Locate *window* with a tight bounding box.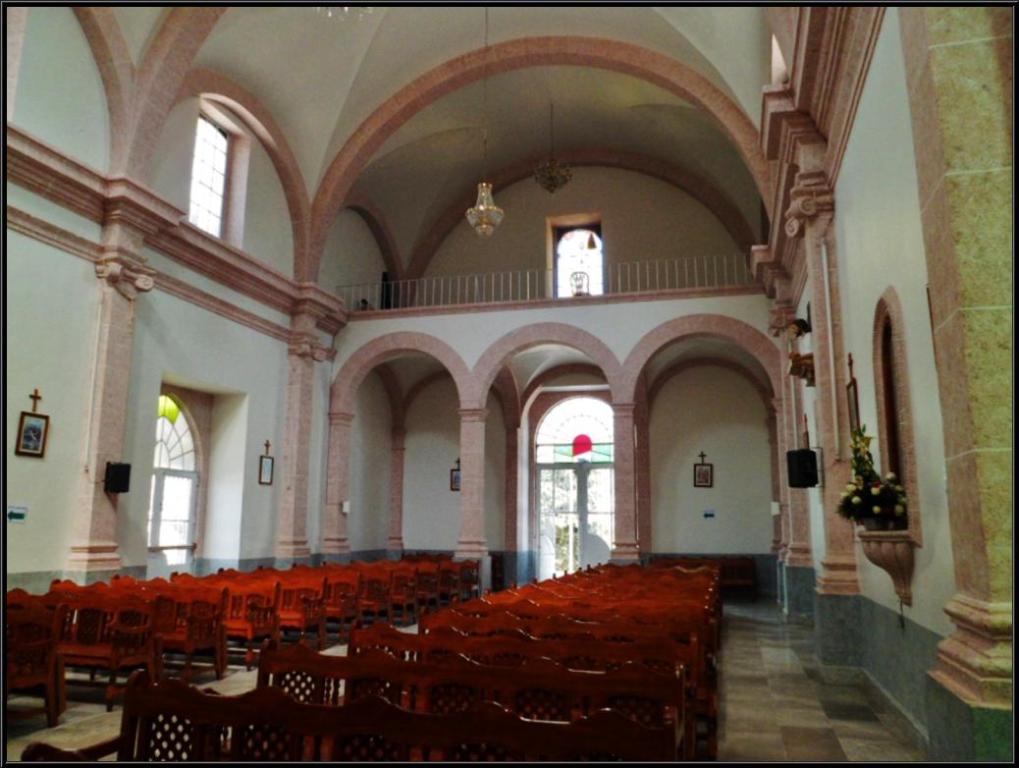
left=551, top=228, right=600, bottom=307.
